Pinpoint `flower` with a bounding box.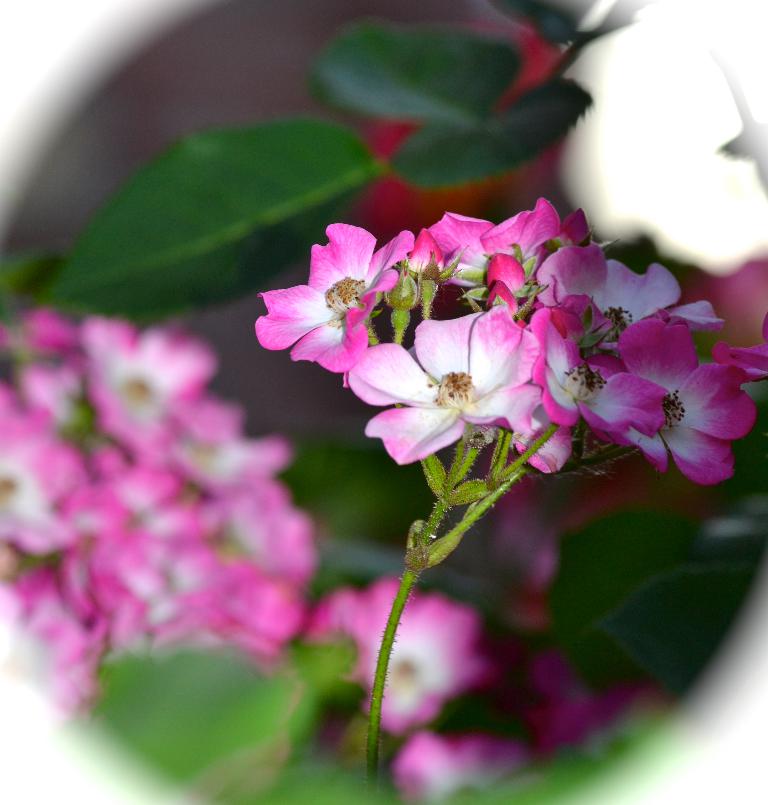
l=391, t=733, r=516, b=802.
